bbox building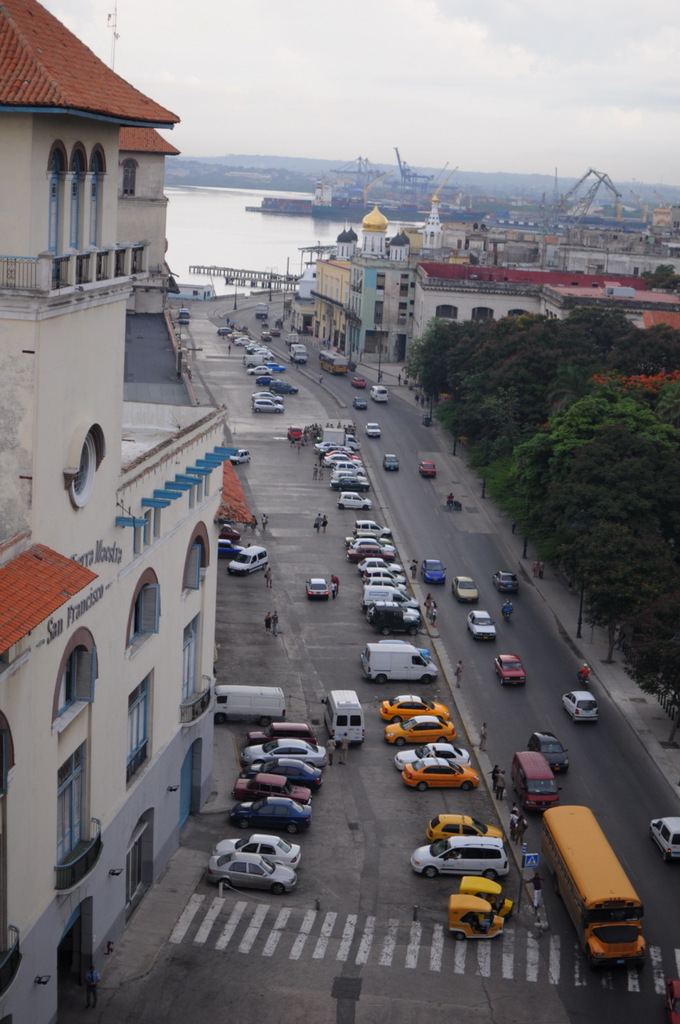
<bbox>0, 0, 240, 1023</bbox>
